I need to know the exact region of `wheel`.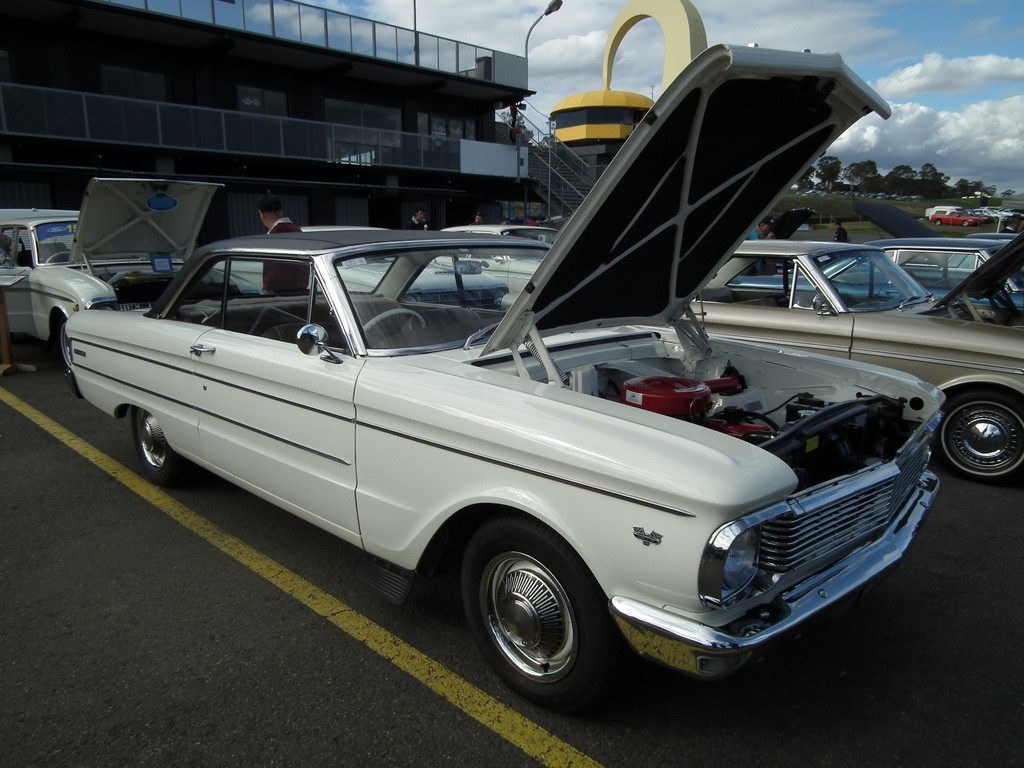
Region: (363,307,428,341).
